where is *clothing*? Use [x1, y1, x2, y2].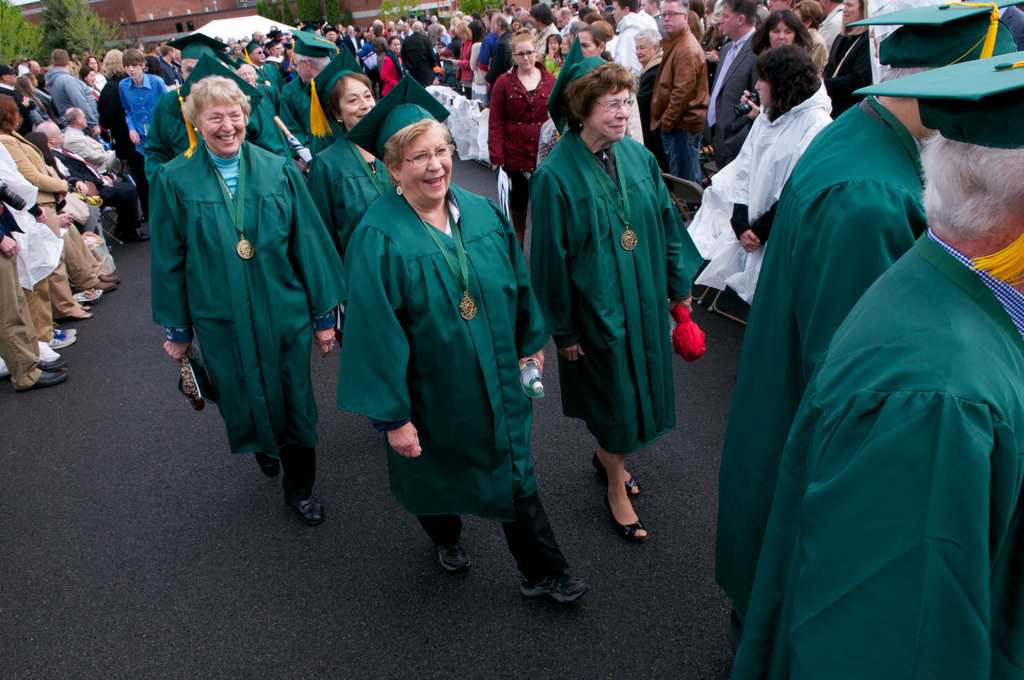
[621, 11, 660, 77].
